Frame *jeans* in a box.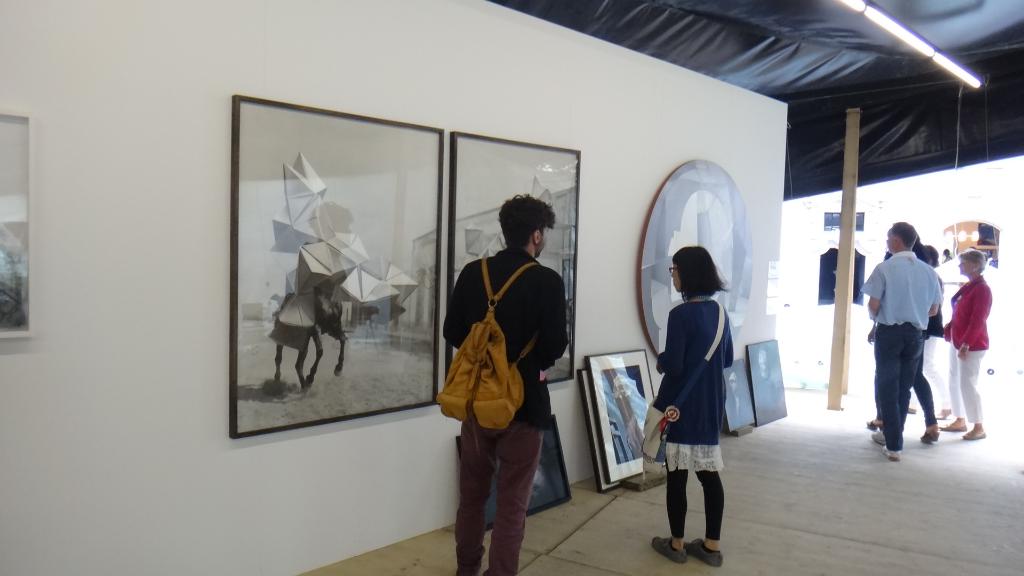
locate(876, 327, 924, 451).
